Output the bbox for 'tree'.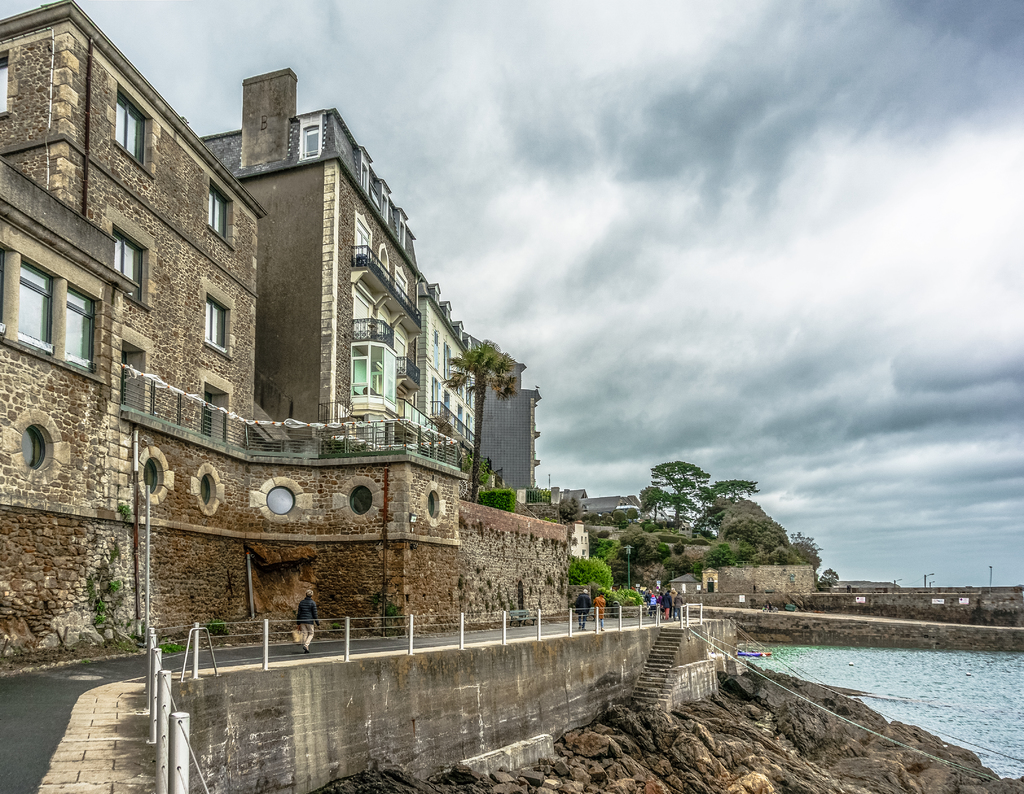
[558,496,585,526].
